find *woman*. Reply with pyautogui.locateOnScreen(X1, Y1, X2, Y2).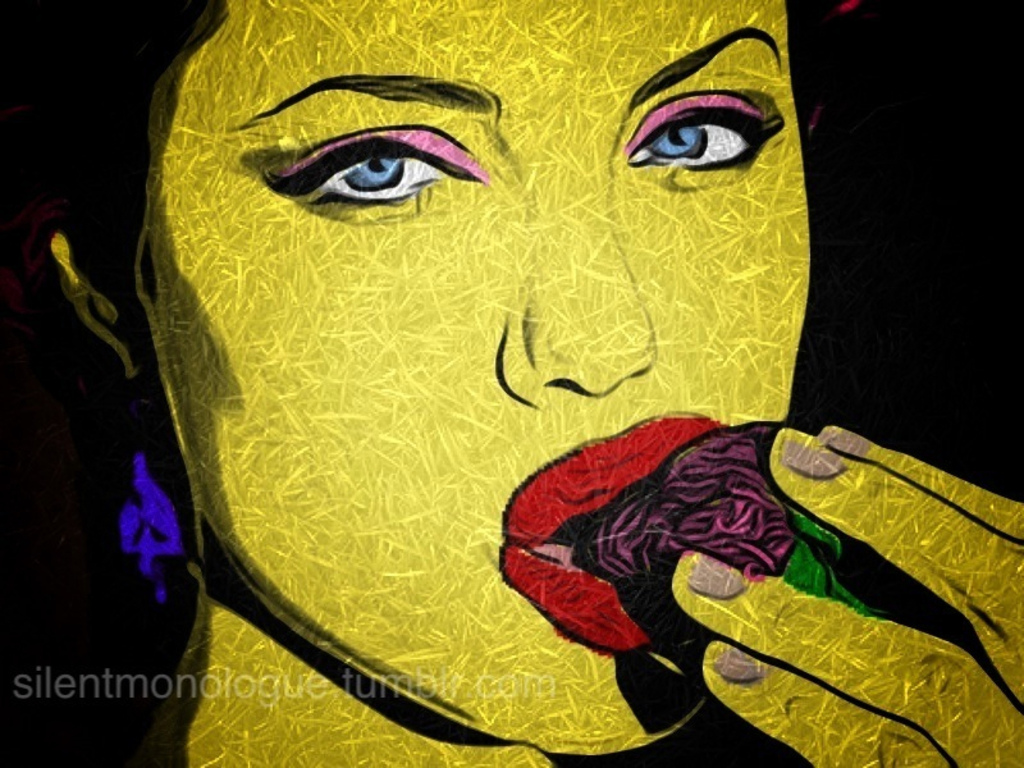
pyautogui.locateOnScreen(134, 0, 908, 764).
